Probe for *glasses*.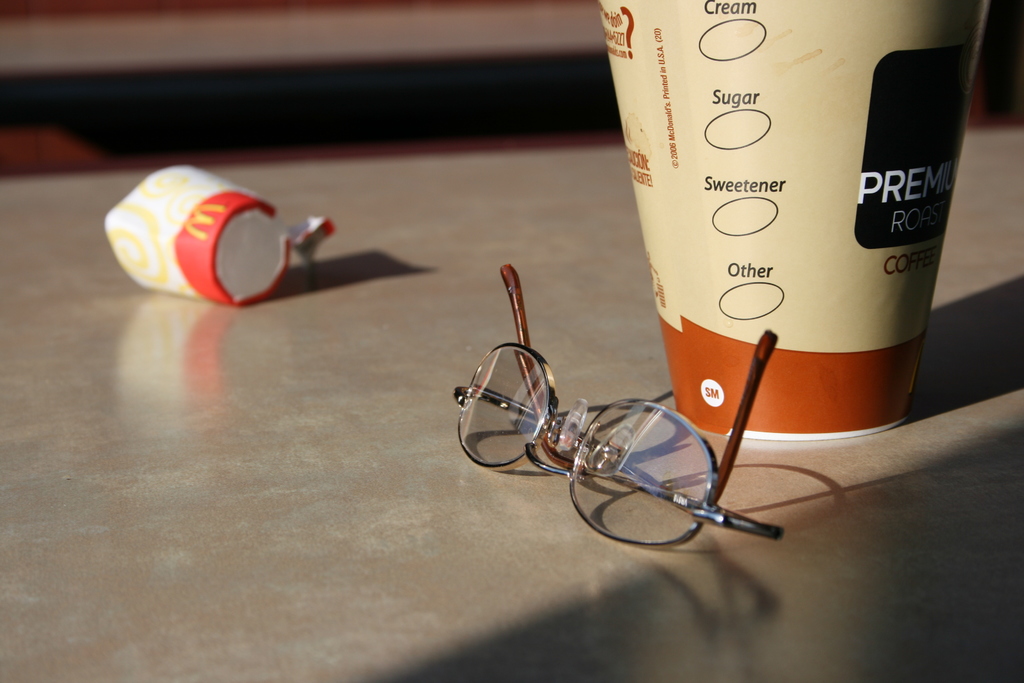
Probe result: (452, 262, 785, 548).
